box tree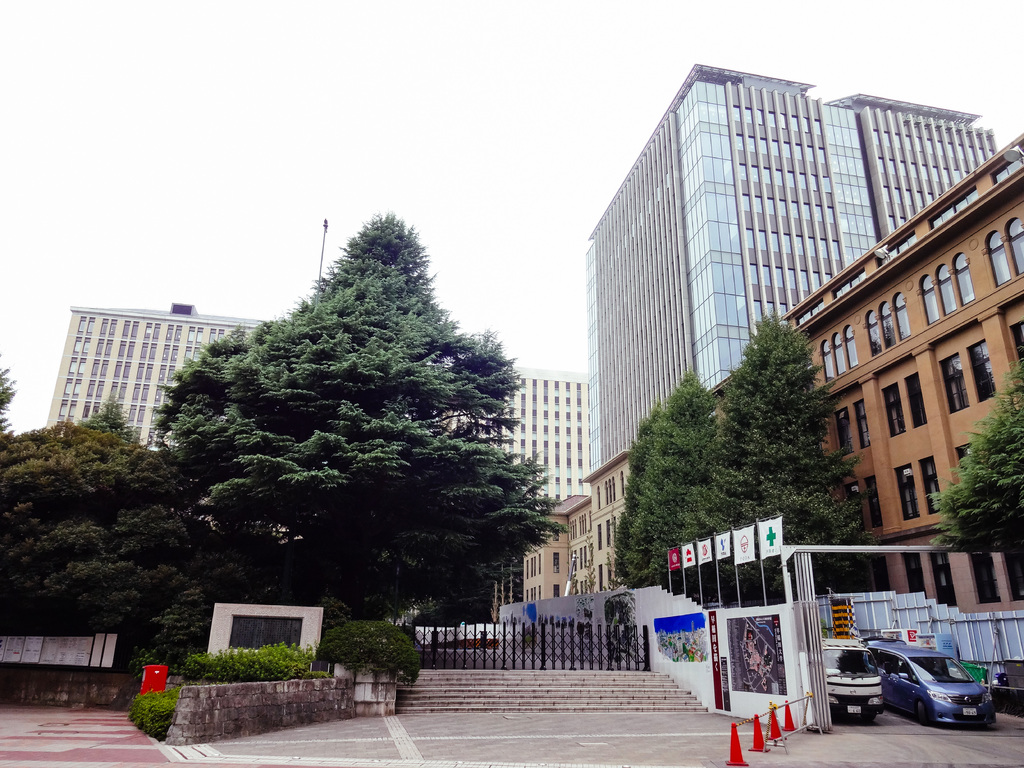
<region>609, 401, 665, 585</region>
